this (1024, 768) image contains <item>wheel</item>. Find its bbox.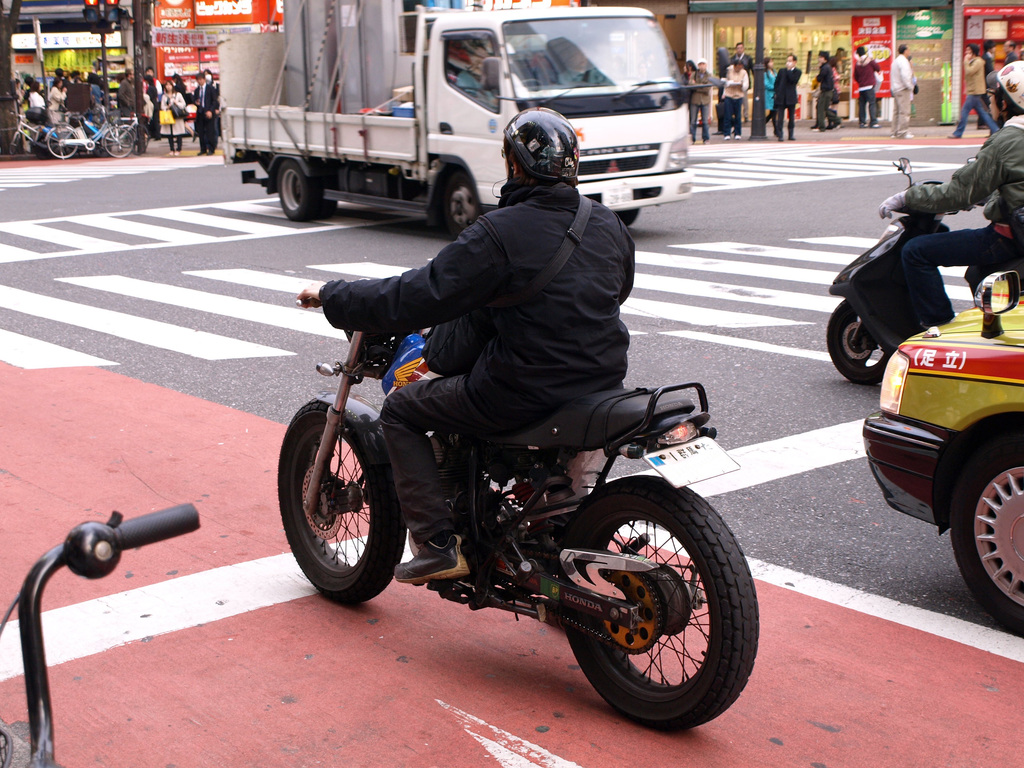
820:304:895:388.
